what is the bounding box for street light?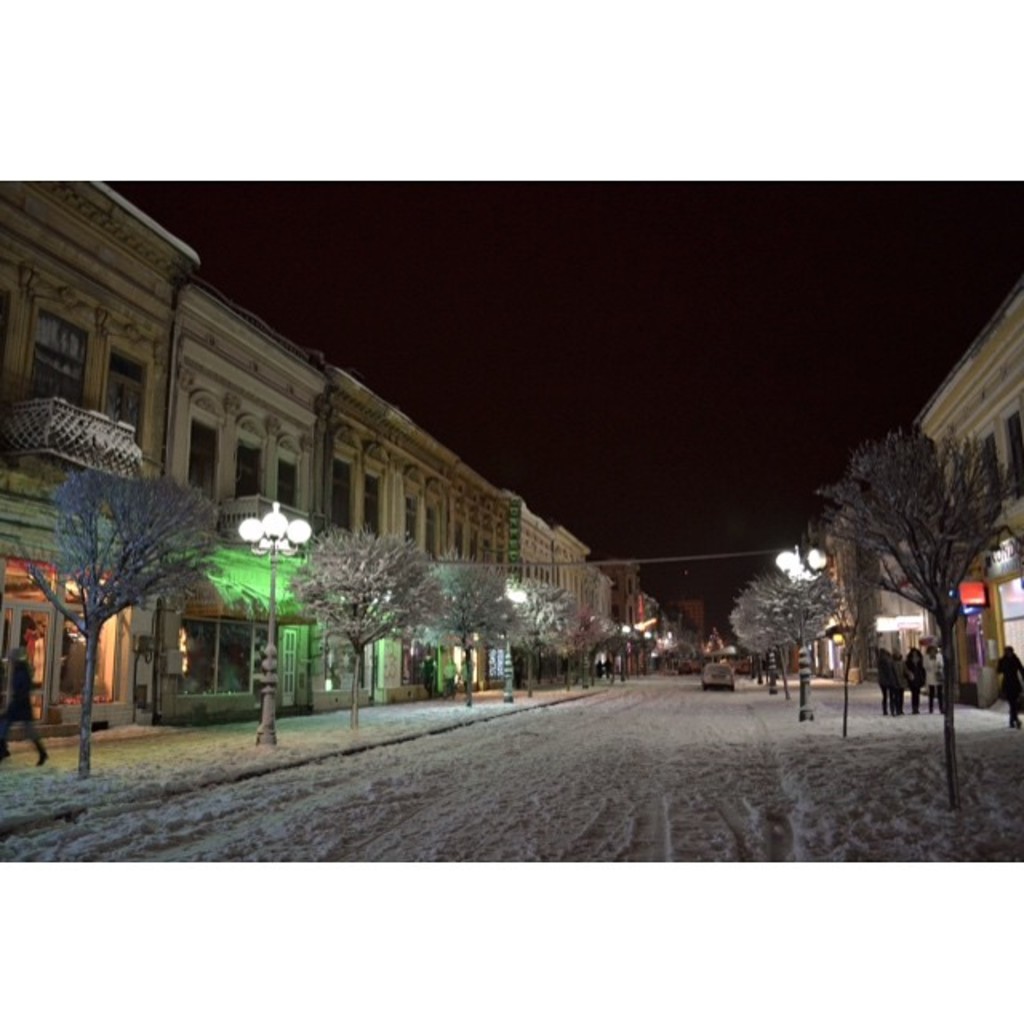
{"x1": 619, "y1": 624, "x2": 634, "y2": 682}.
